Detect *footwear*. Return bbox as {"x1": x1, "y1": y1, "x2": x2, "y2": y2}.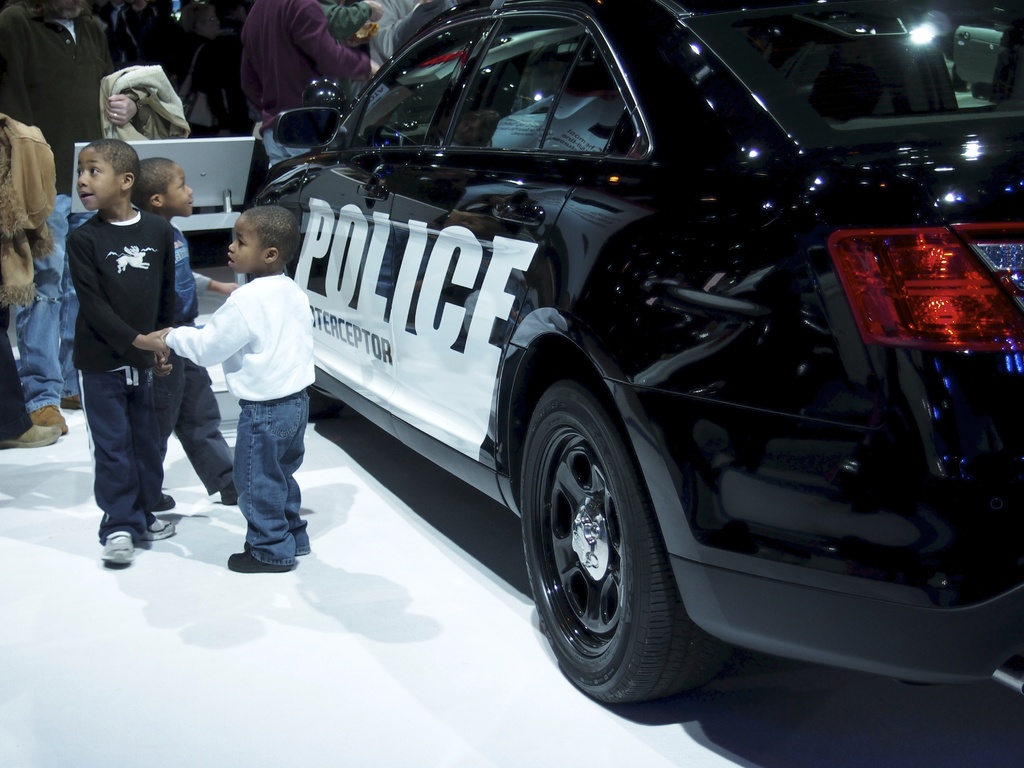
{"x1": 100, "y1": 532, "x2": 132, "y2": 564}.
